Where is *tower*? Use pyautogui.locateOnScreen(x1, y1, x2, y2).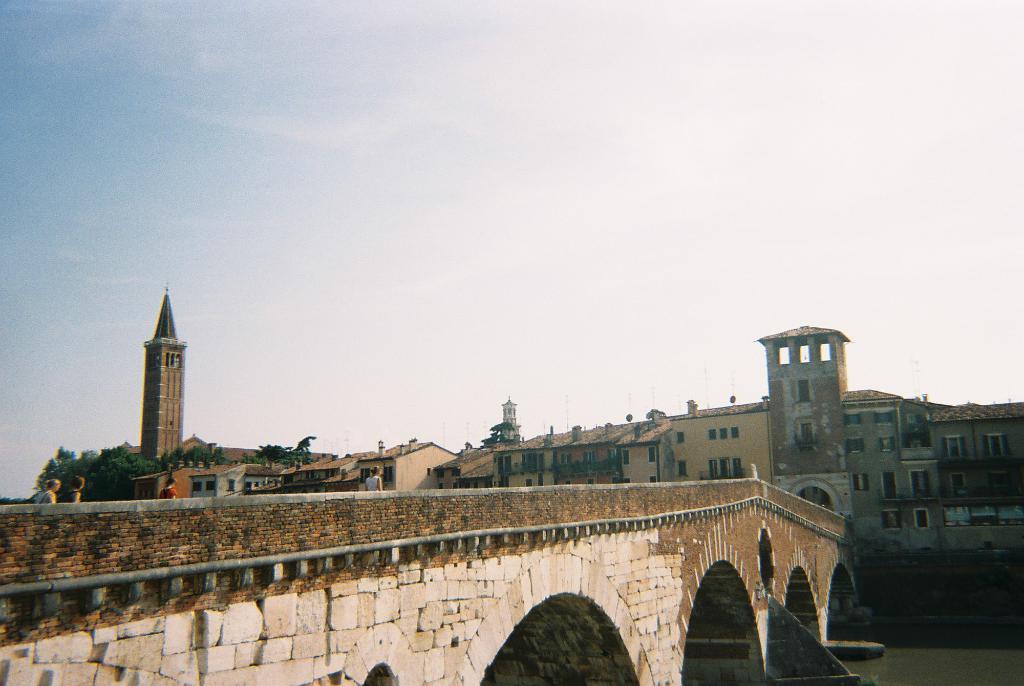
pyautogui.locateOnScreen(120, 272, 198, 479).
